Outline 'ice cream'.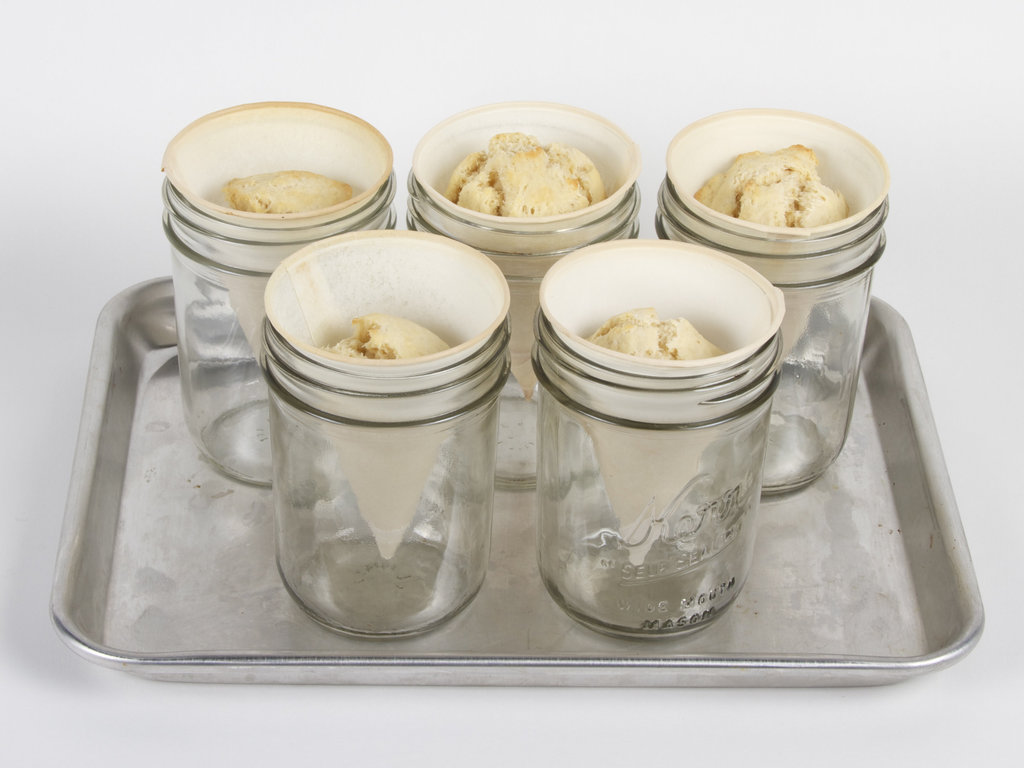
Outline: <region>323, 312, 449, 373</region>.
